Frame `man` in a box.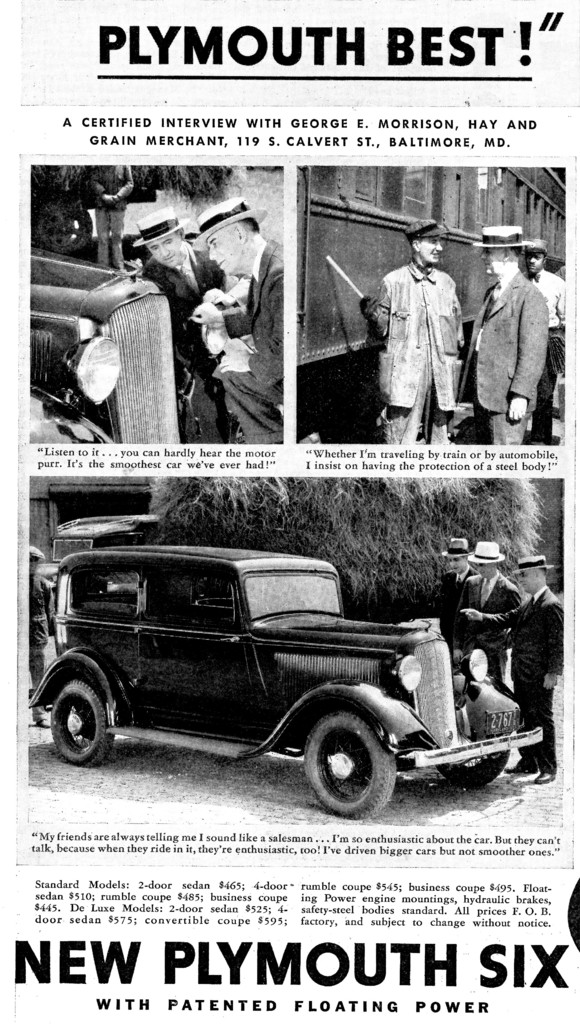
l=524, t=243, r=564, b=445.
